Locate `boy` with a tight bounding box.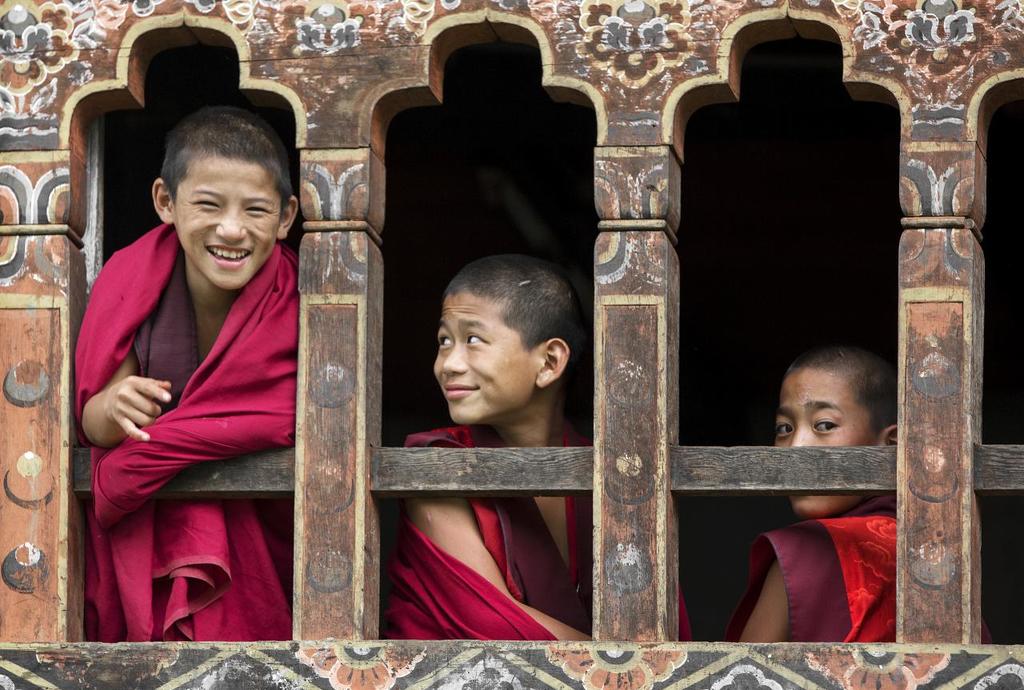
bbox(359, 247, 598, 644).
